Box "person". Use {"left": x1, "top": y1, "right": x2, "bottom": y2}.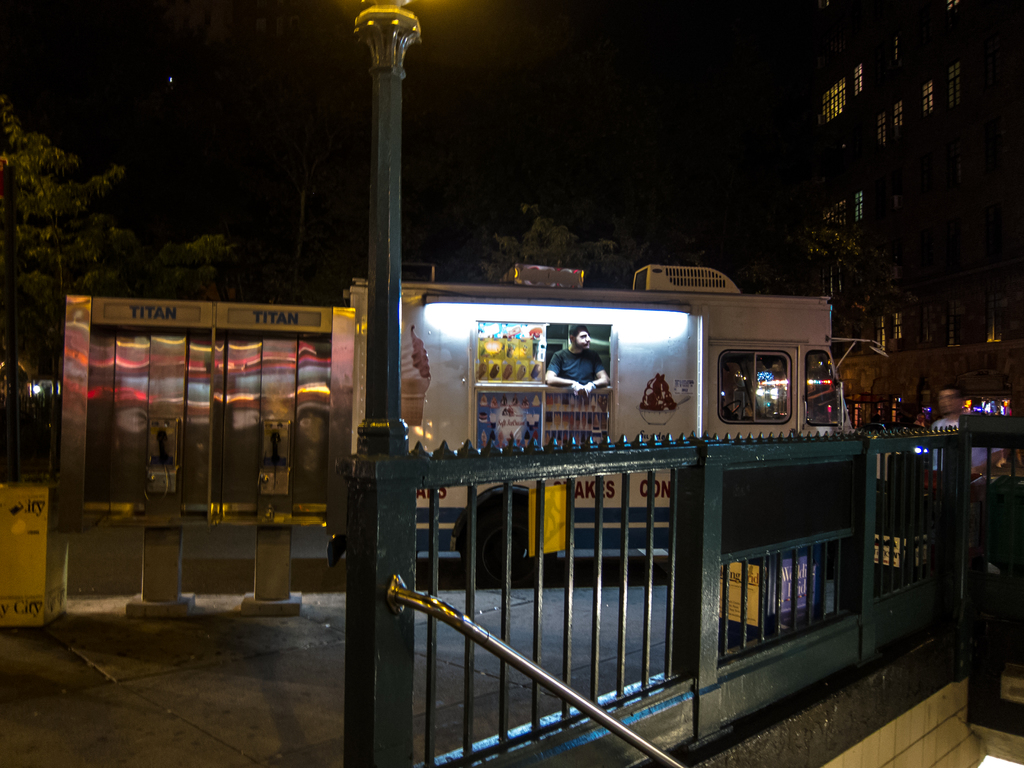
{"left": 544, "top": 323, "right": 612, "bottom": 400}.
